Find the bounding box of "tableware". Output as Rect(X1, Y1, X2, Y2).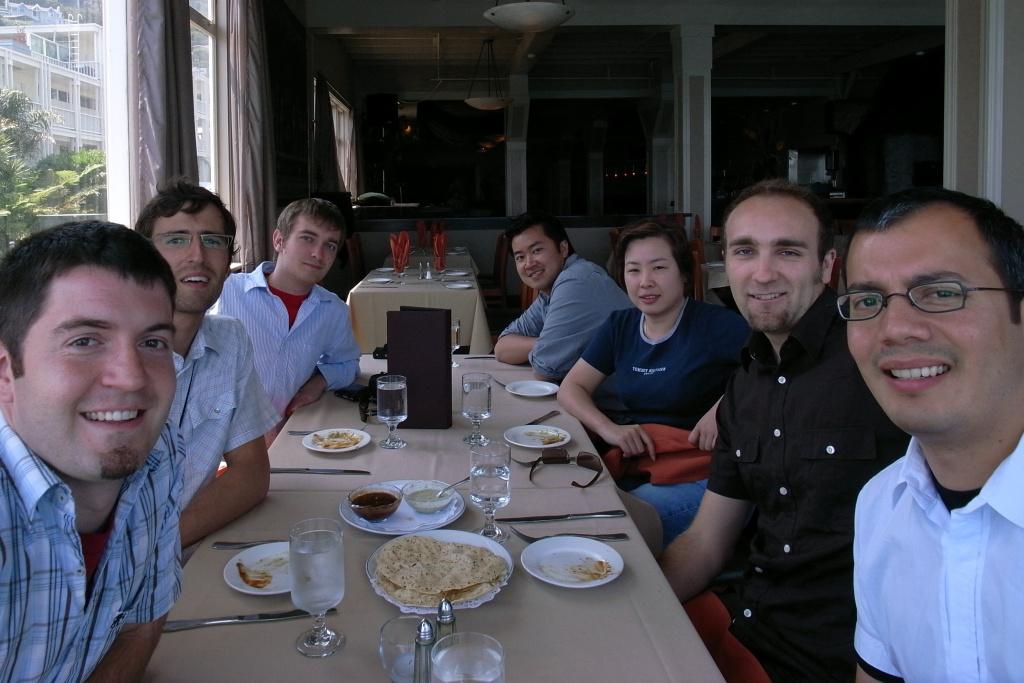
Rect(305, 428, 372, 456).
